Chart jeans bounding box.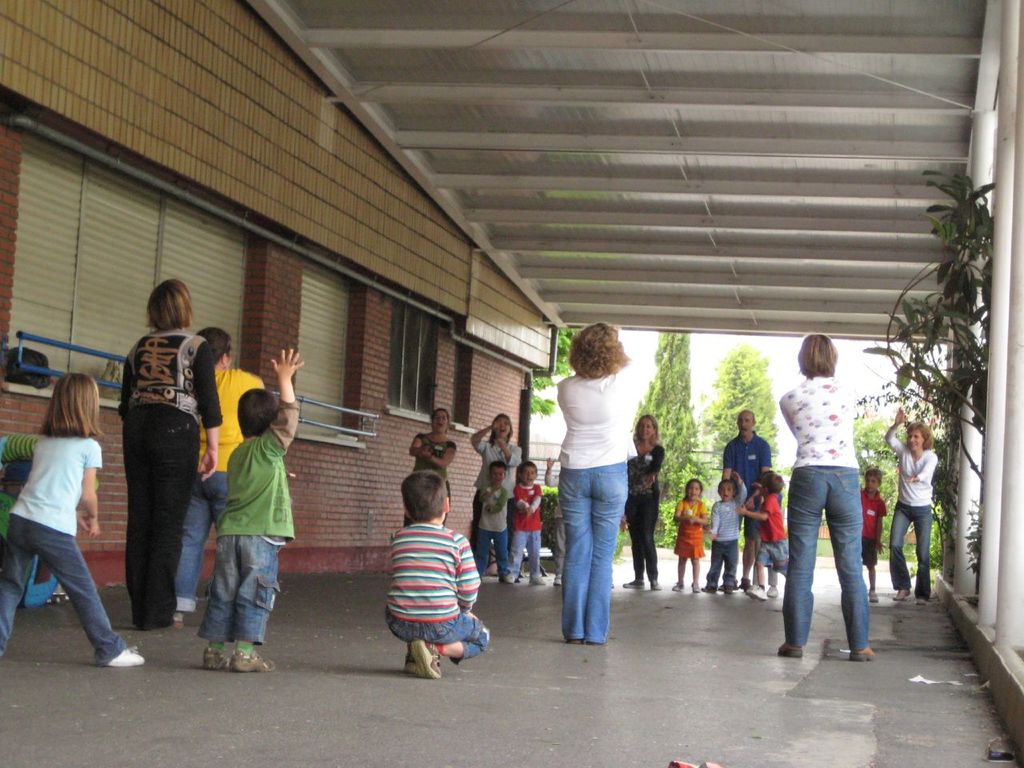
Charted: detection(385, 608, 492, 662).
